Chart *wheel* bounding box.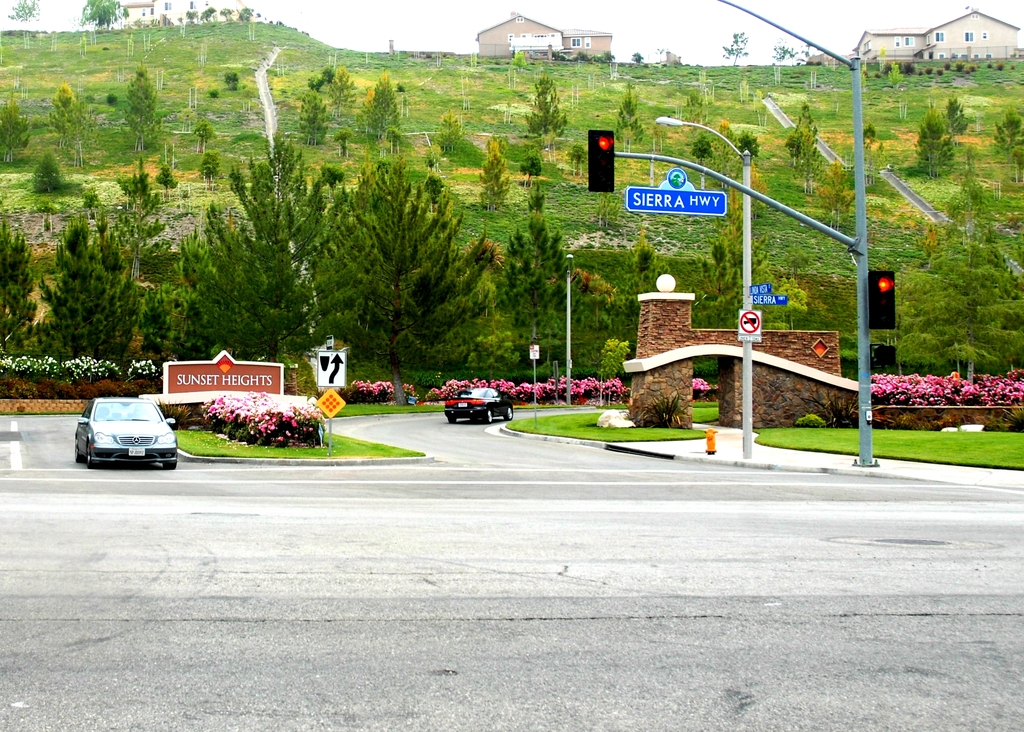
Charted: pyautogui.locateOnScreen(163, 463, 176, 468).
